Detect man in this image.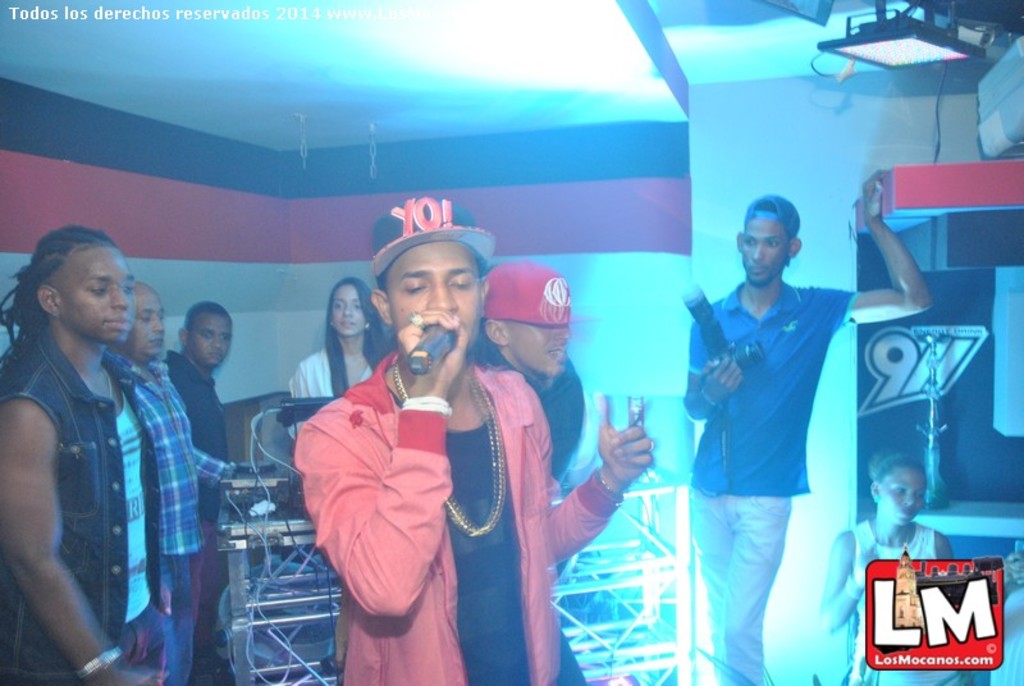
Detection: region(681, 169, 932, 685).
